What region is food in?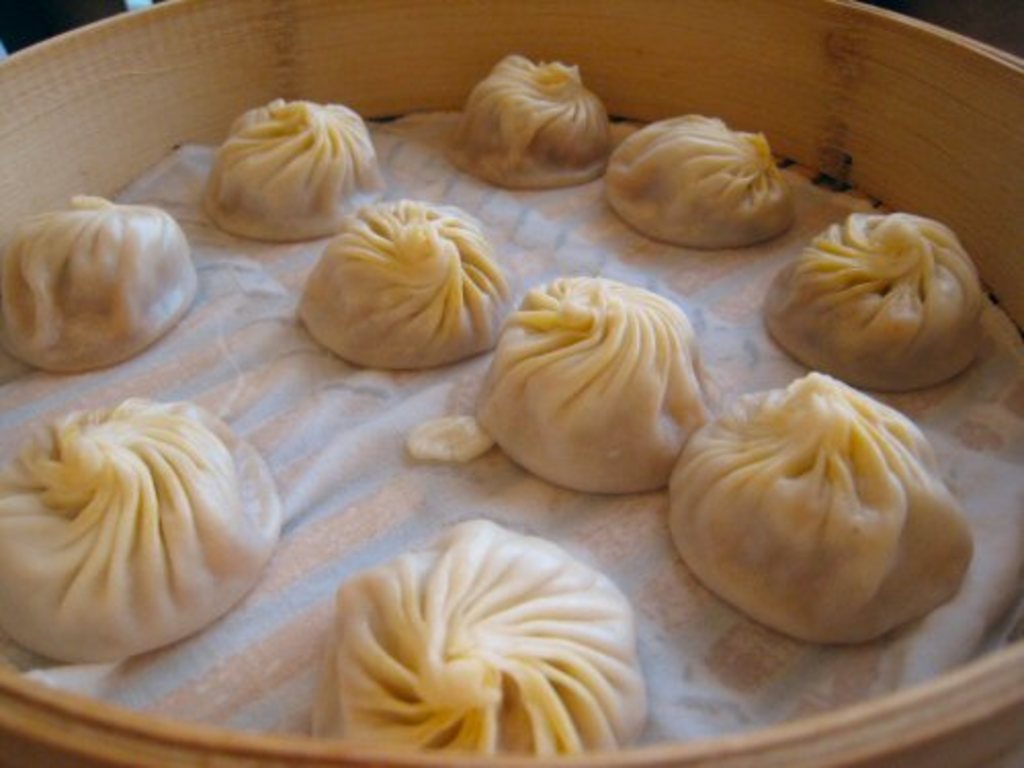
(743,193,983,385).
